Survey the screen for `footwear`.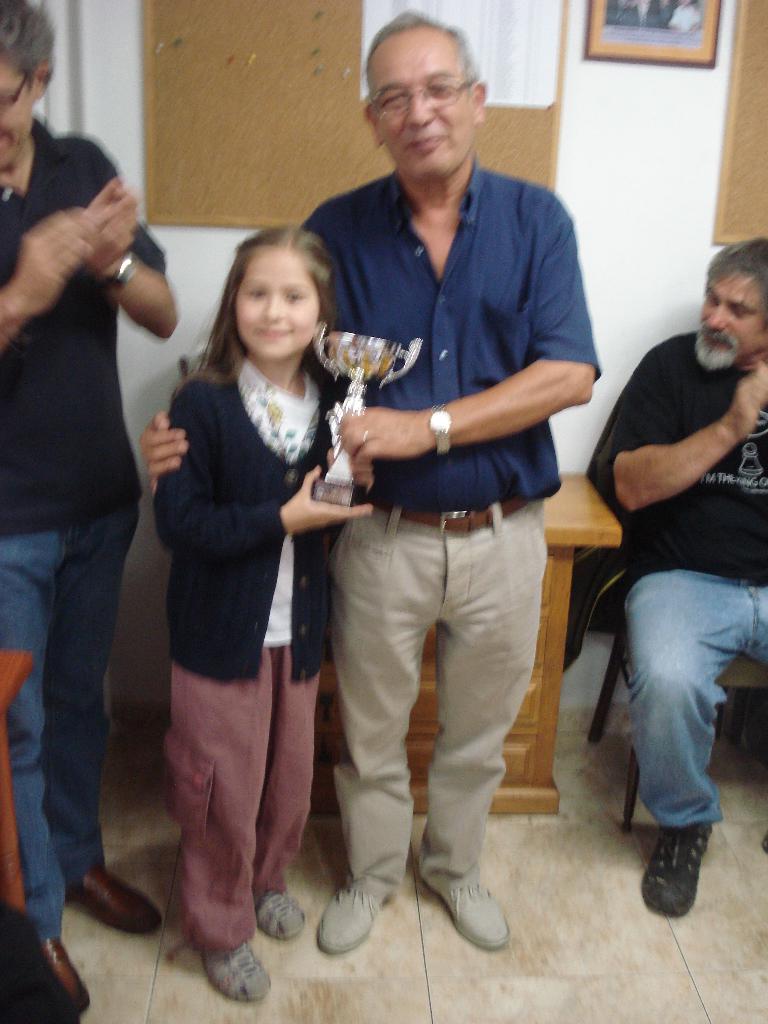
Survey found: <box>316,882,398,956</box>.
